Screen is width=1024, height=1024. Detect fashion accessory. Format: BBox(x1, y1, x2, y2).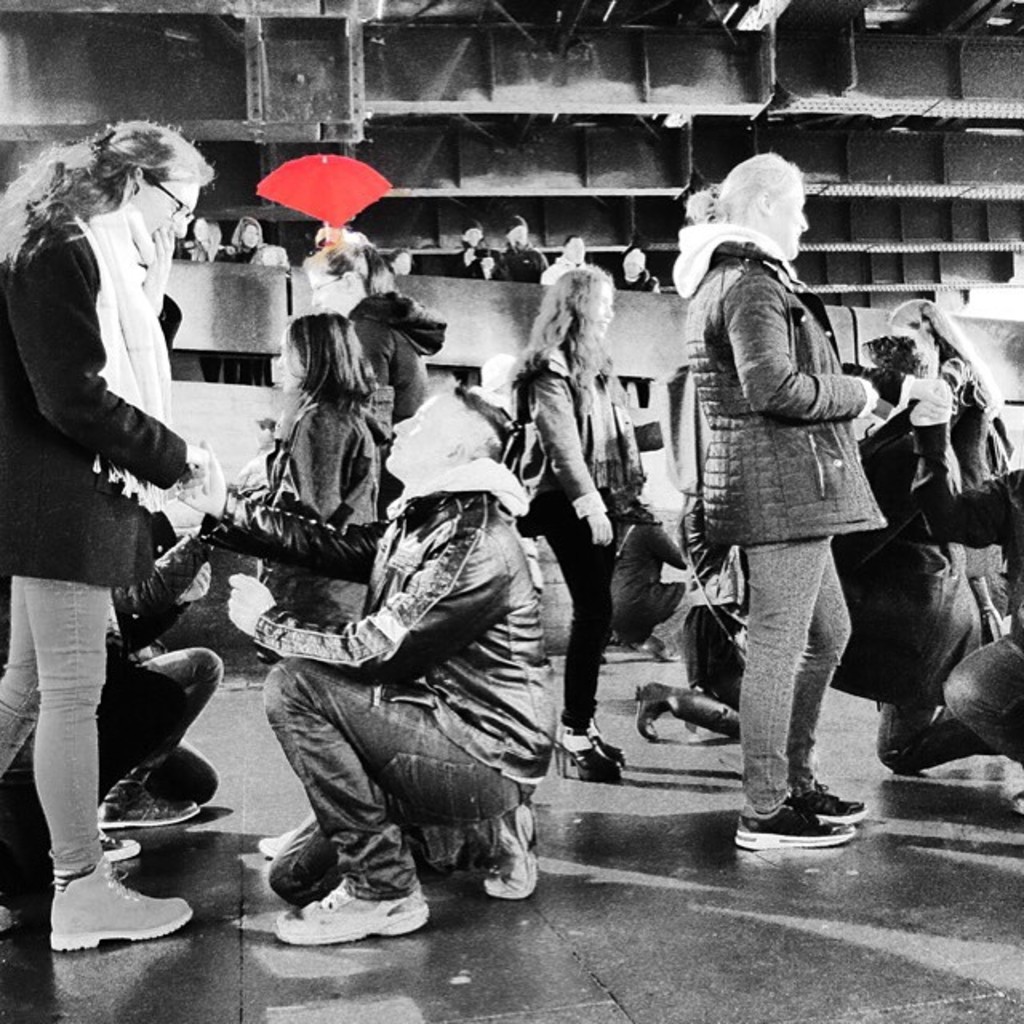
BBox(555, 728, 616, 782).
